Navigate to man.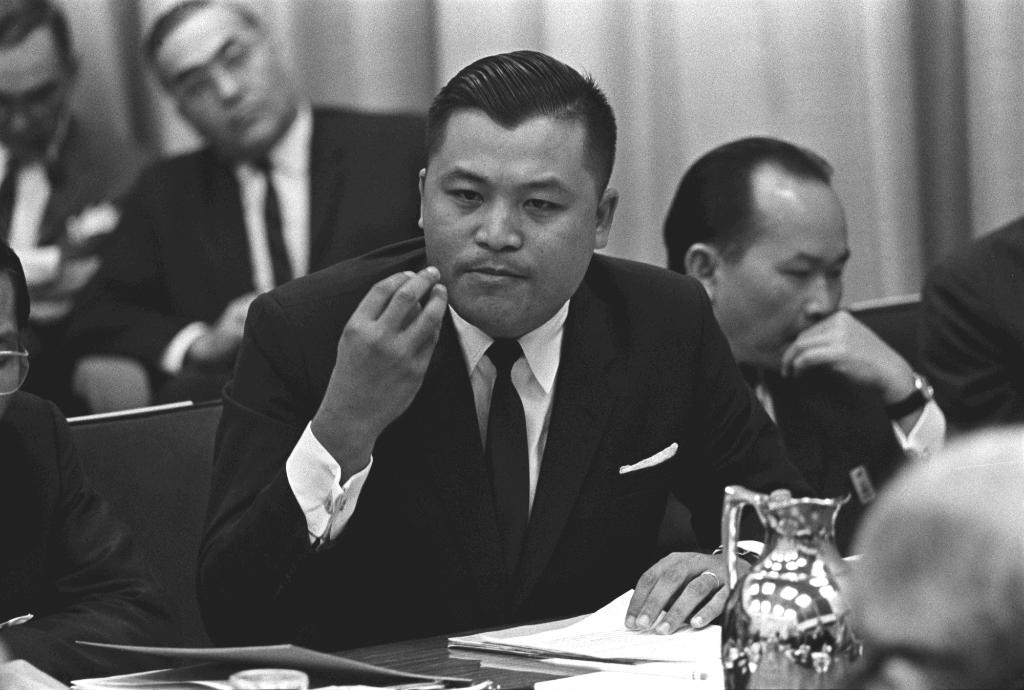
Navigation target: bbox=[60, 0, 448, 388].
